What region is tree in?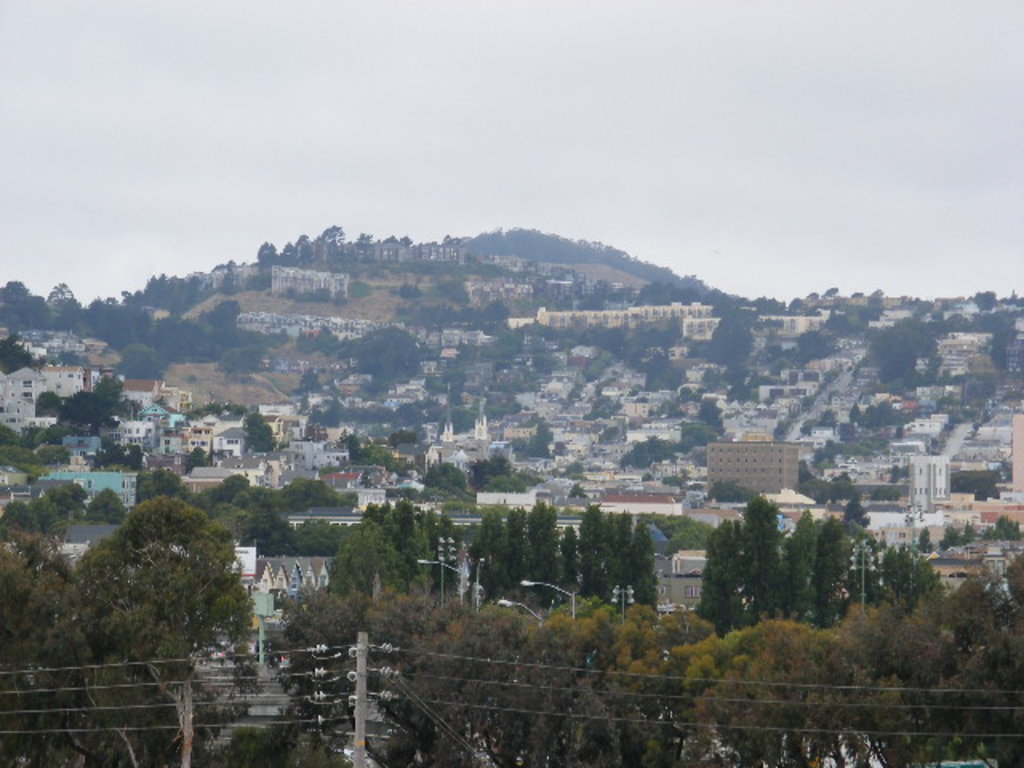
rect(803, 291, 814, 304).
